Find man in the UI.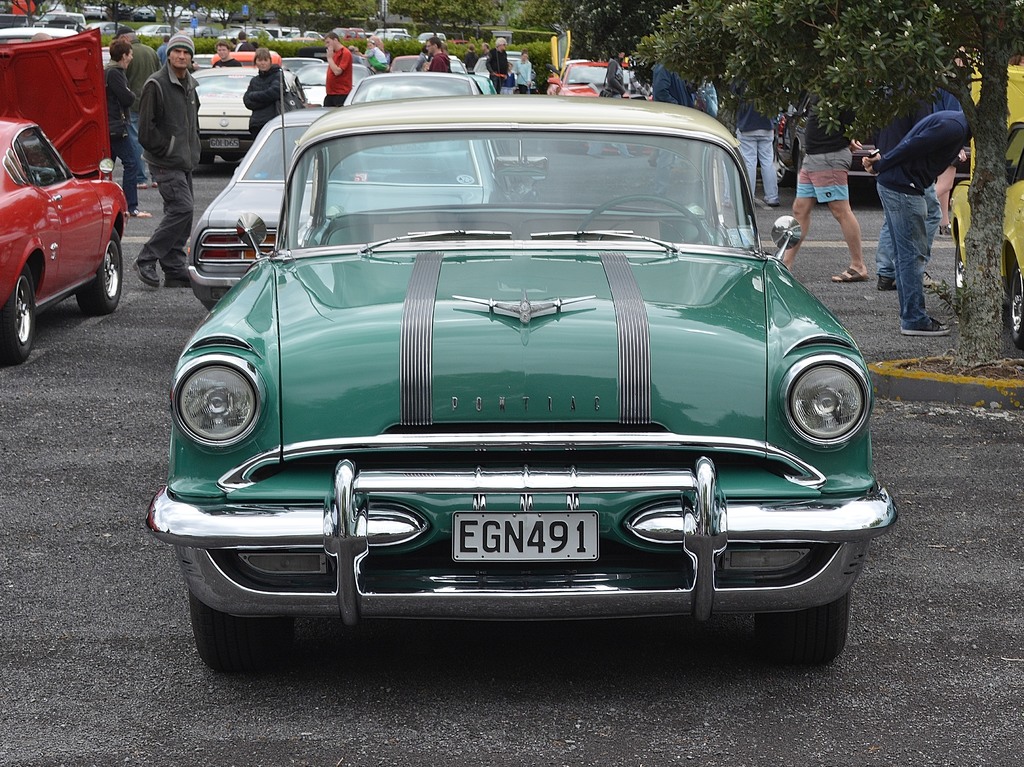
UI element at l=836, t=96, r=975, b=340.
